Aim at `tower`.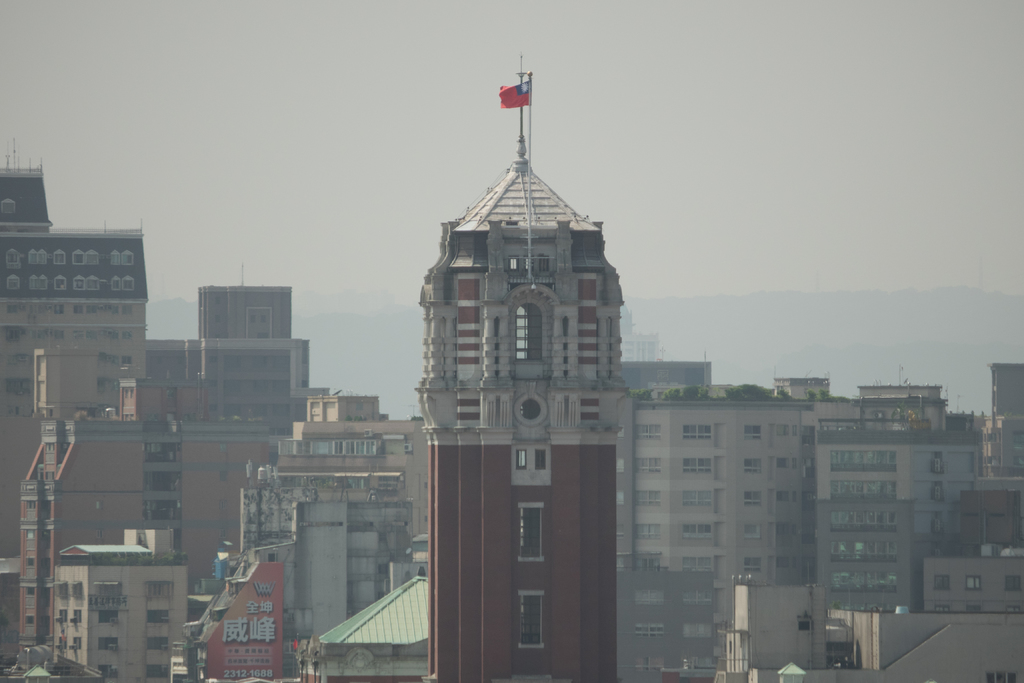
Aimed at x1=161 y1=293 x2=312 y2=629.
